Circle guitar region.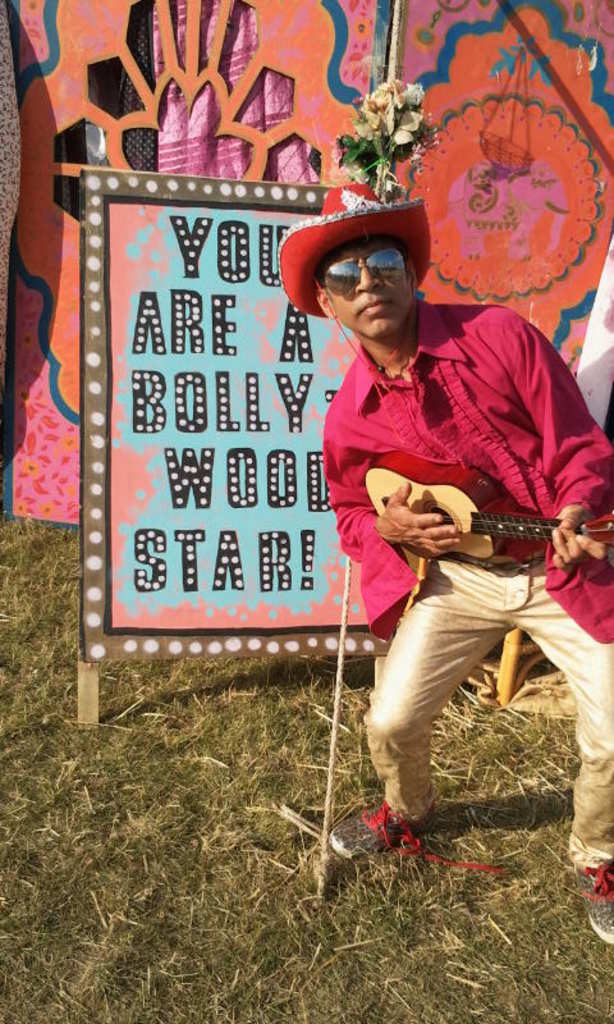
Region: BBox(370, 468, 613, 561).
